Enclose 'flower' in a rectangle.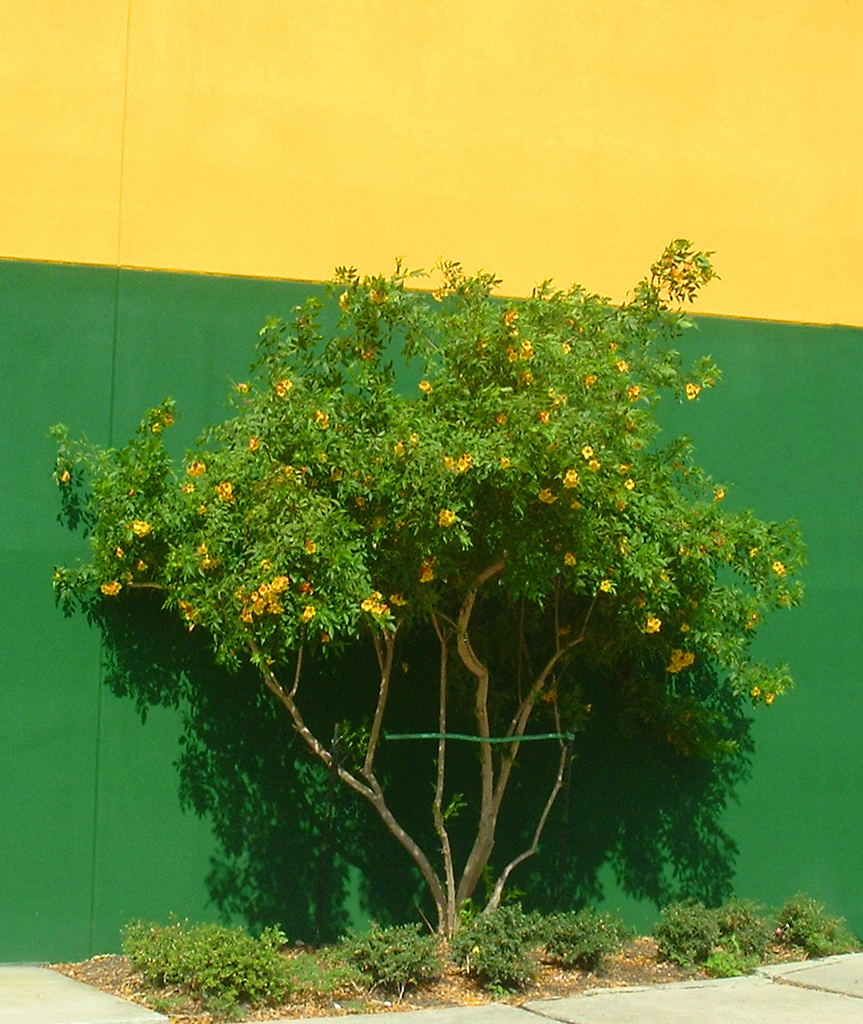
{"left": 711, "top": 488, "right": 727, "bottom": 505}.
